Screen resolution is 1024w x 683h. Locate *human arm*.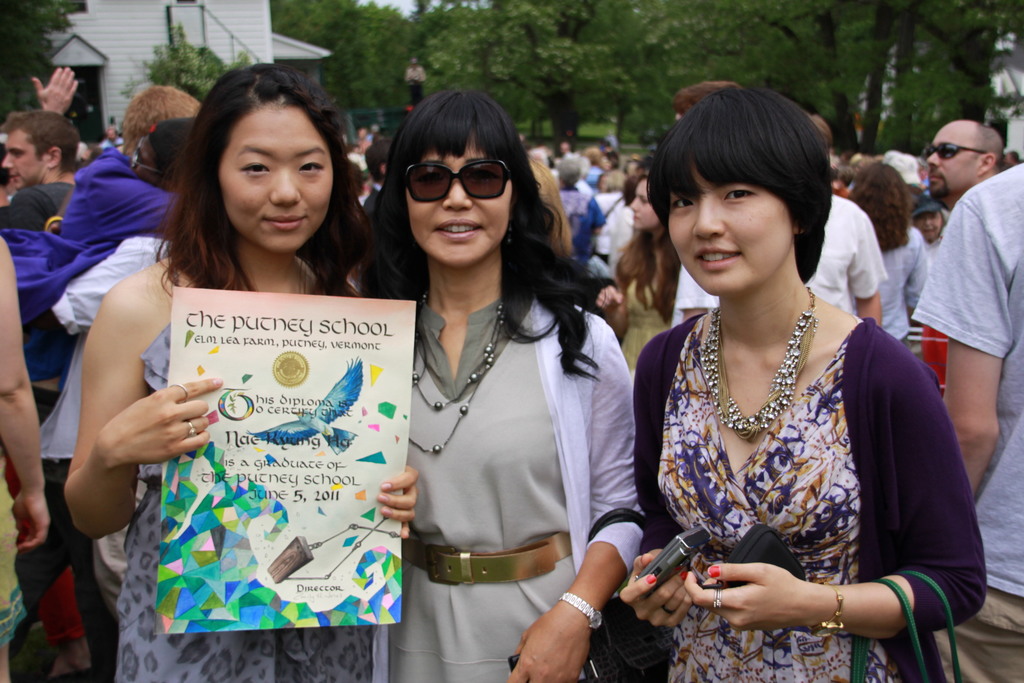
(373, 458, 417, 539).
